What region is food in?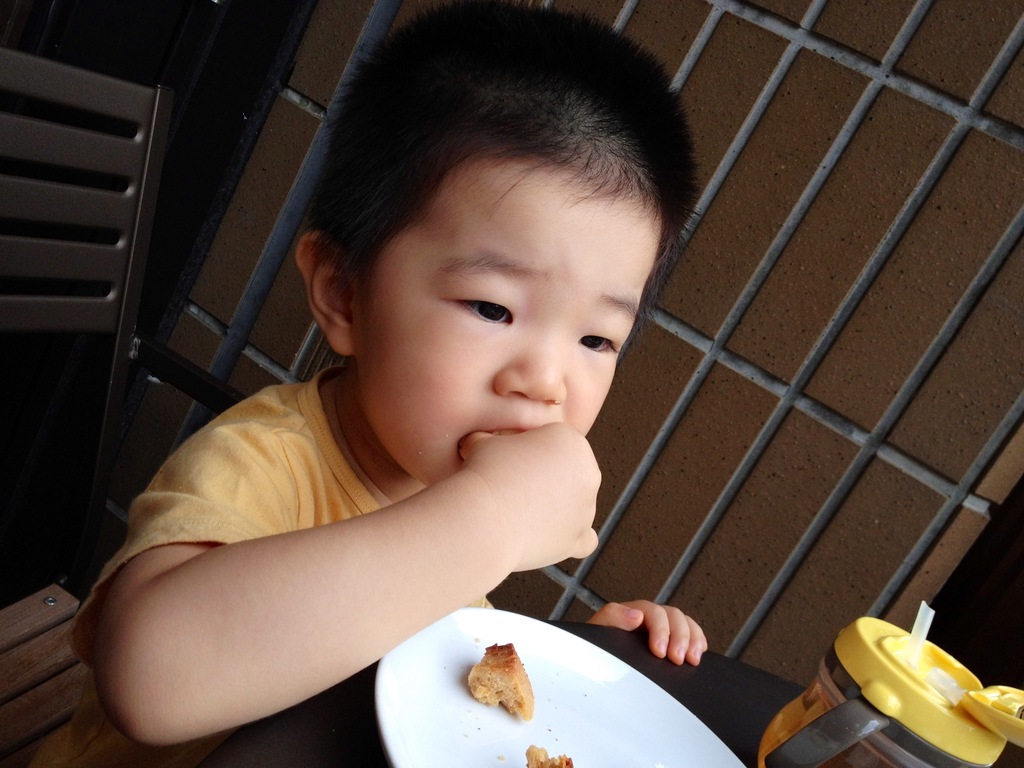
(525, 744, 572, 767).
